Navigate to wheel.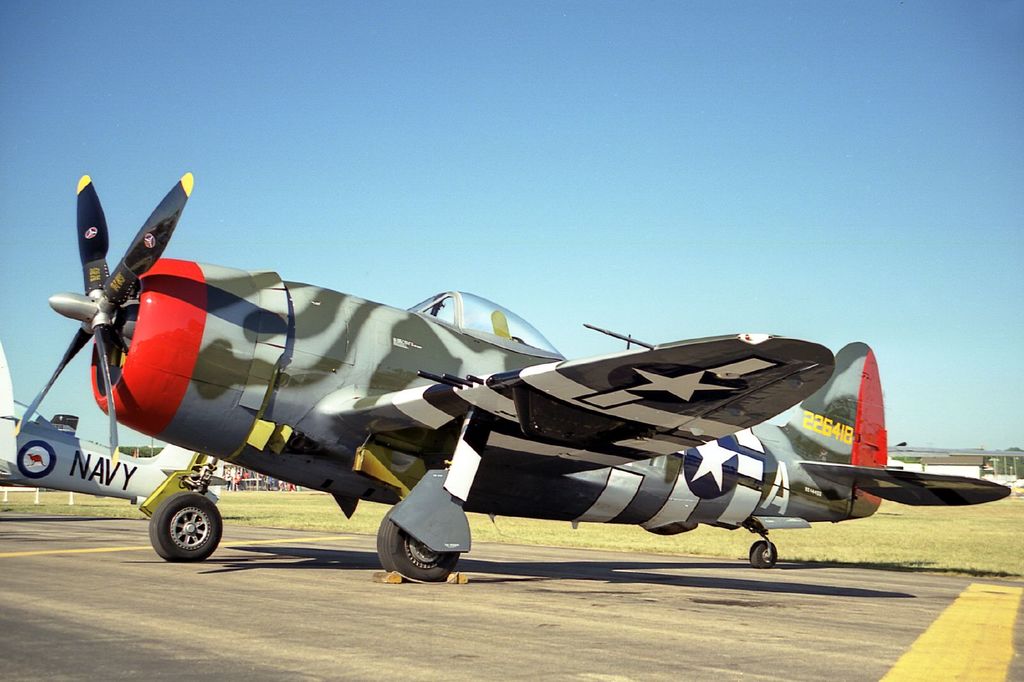
Navigation target: x1=374, y1=505, x2=458, y2=582.
